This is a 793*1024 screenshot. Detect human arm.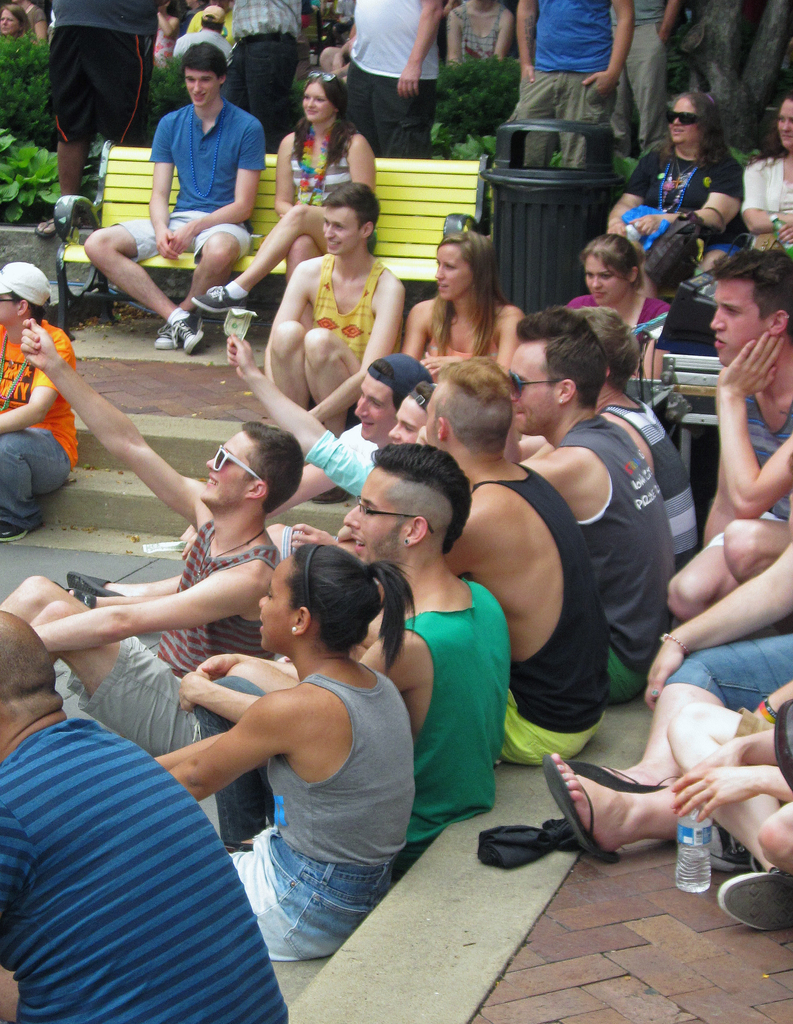
172,660,261,720.
